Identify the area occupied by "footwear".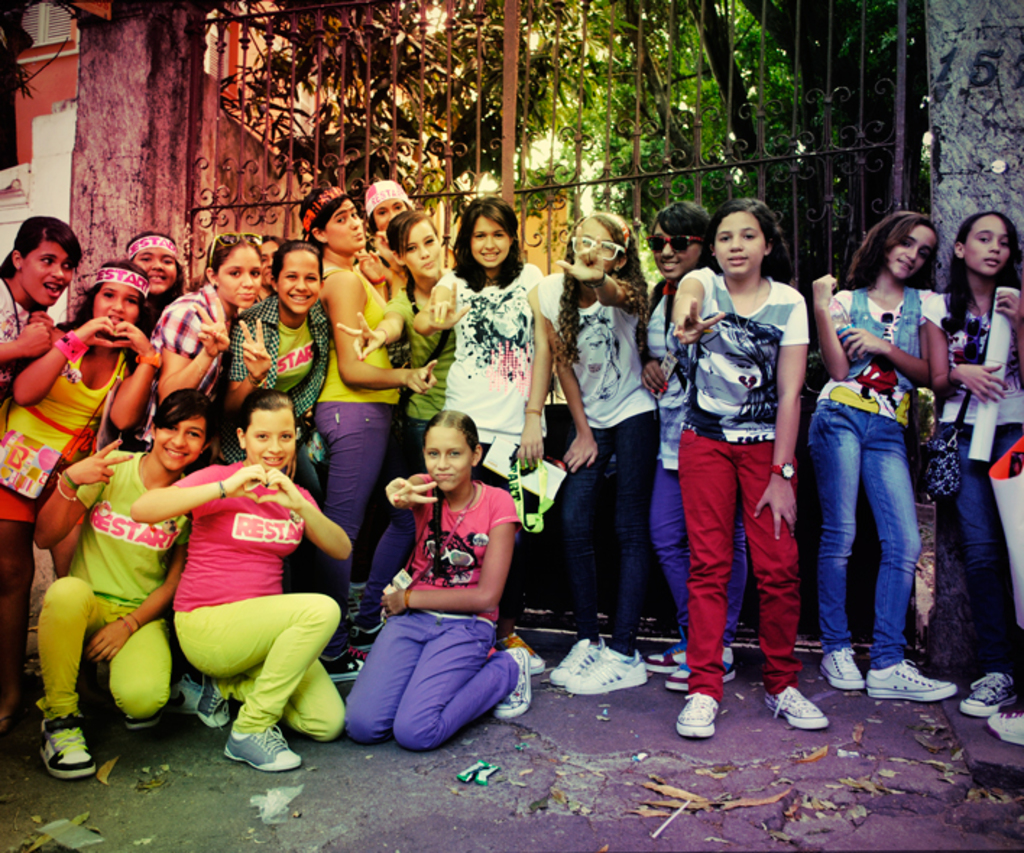
Area: bbox(35, 713, 103, 776).
